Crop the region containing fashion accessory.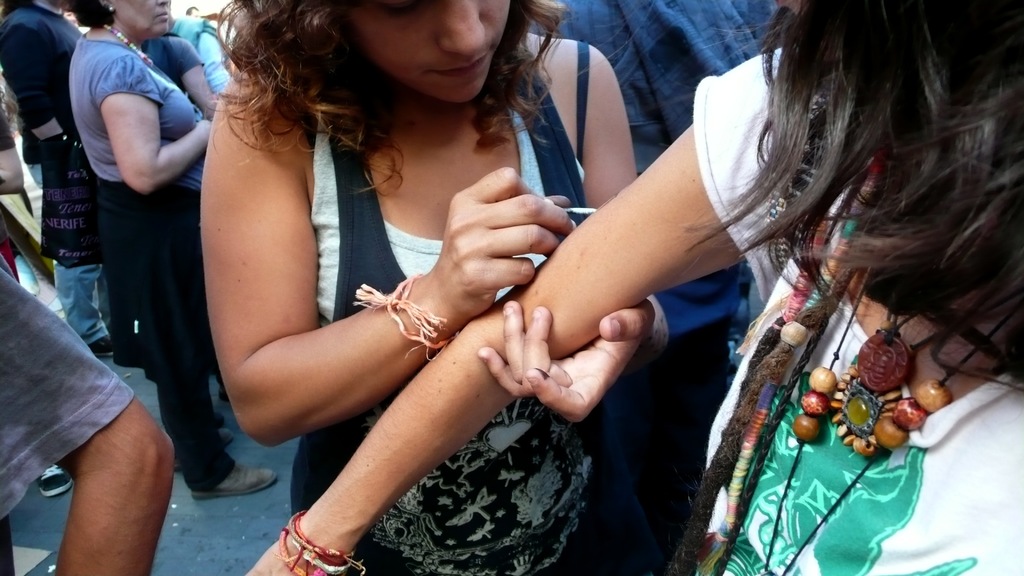
Crop region: rect(40, 463, 71, 496).
